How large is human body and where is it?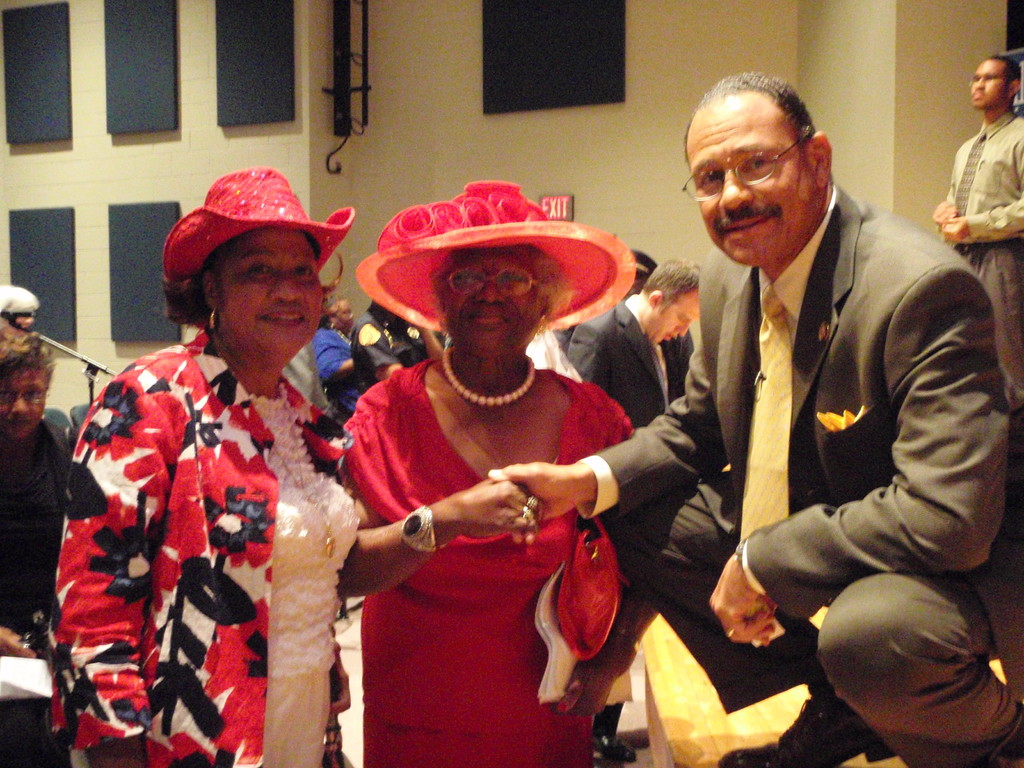
Bounding box: rect(936, 61, 1023, 419).
